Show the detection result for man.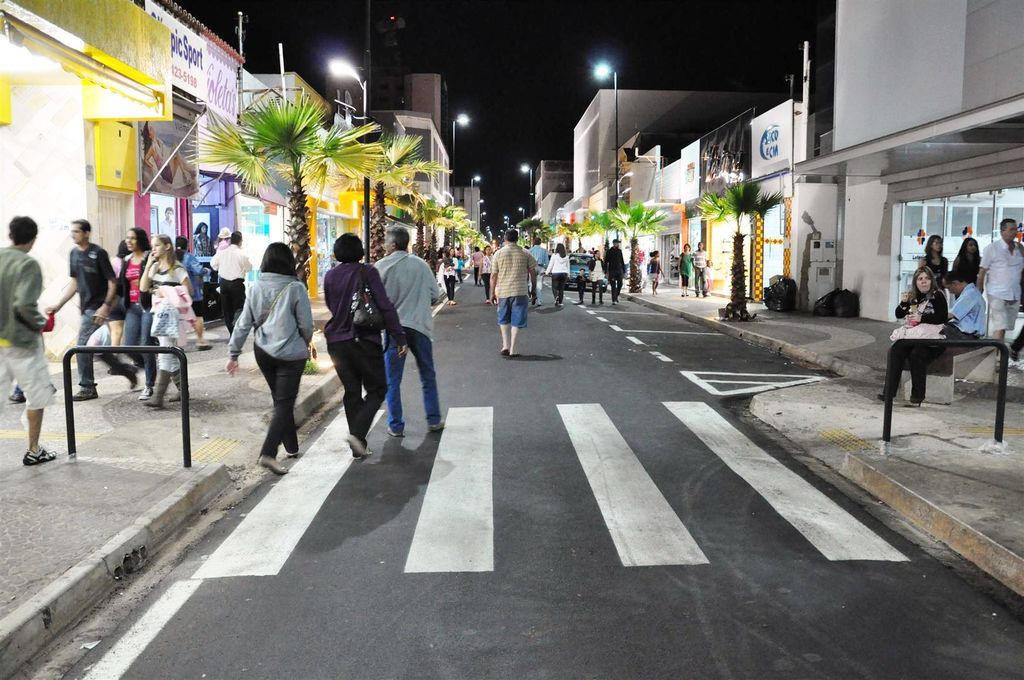
select_region(690, 240, 712, 300).
